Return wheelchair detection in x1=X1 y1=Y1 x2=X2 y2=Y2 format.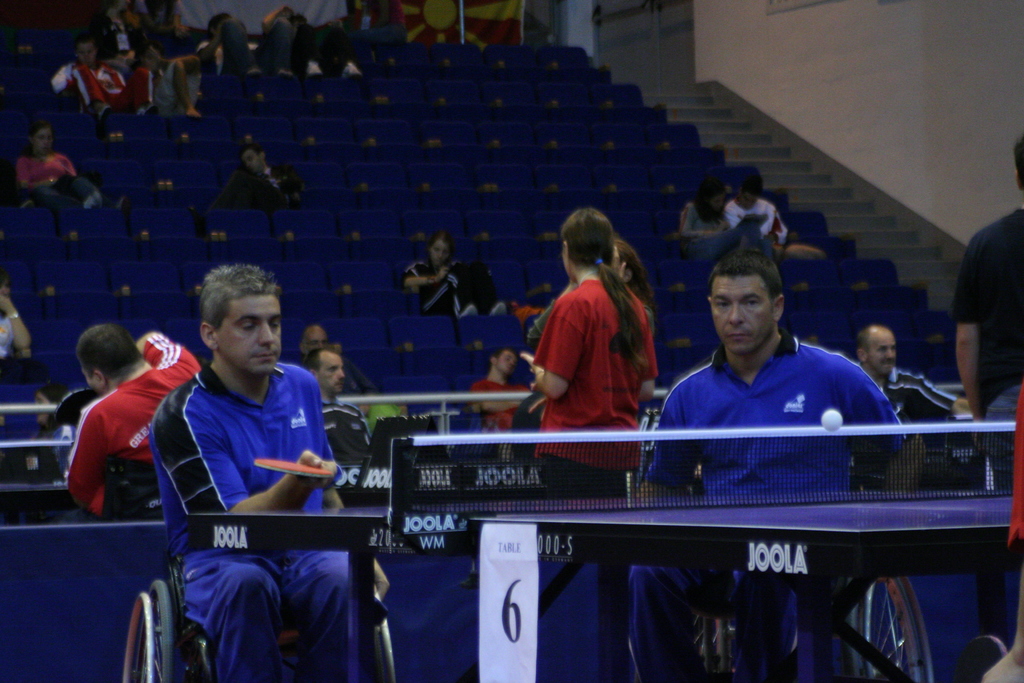
x1=122 y1=556 x2=397 y2=682.
